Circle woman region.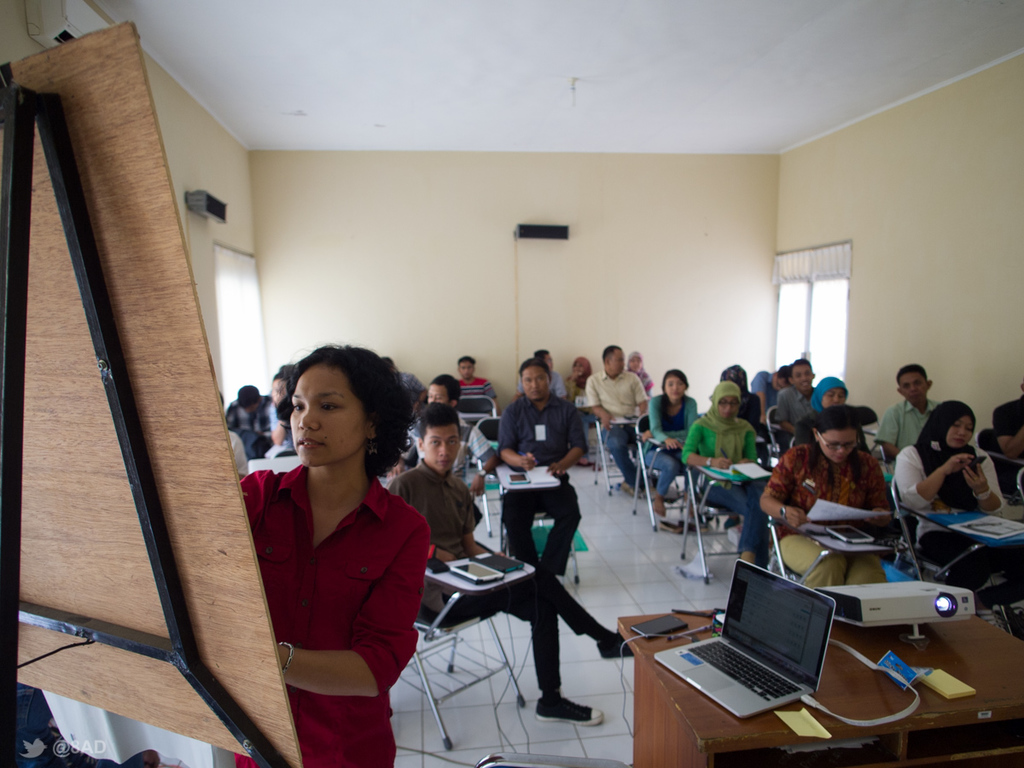
Region: (895, 400, 1023, 627).
